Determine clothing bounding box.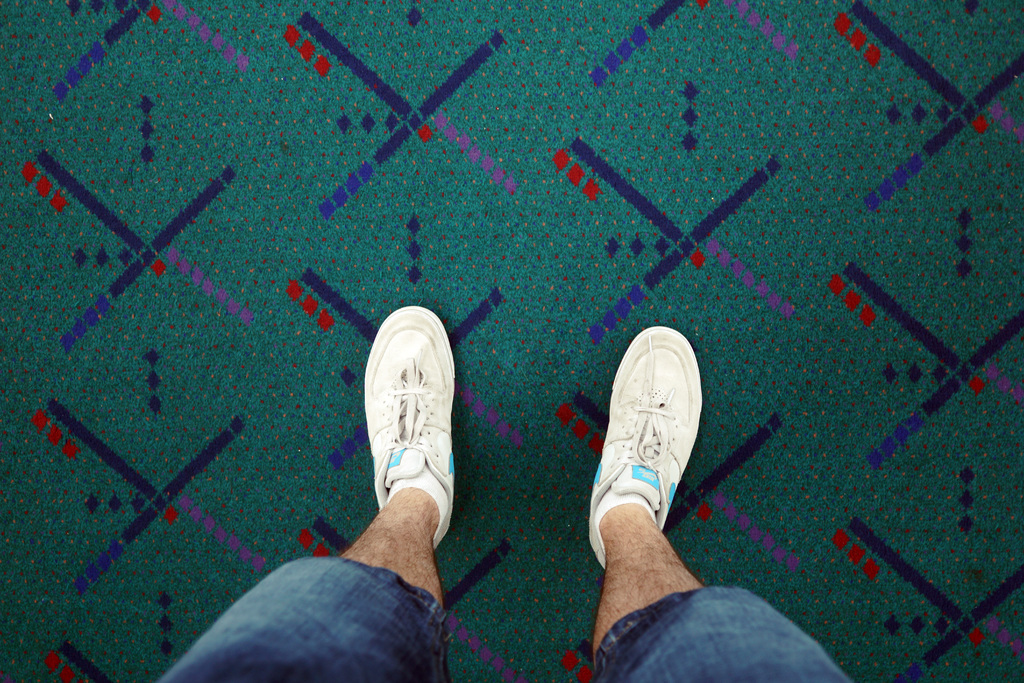
Determined: {"left": 155, "top": 547, "right": 856, "bottom": 682}.
